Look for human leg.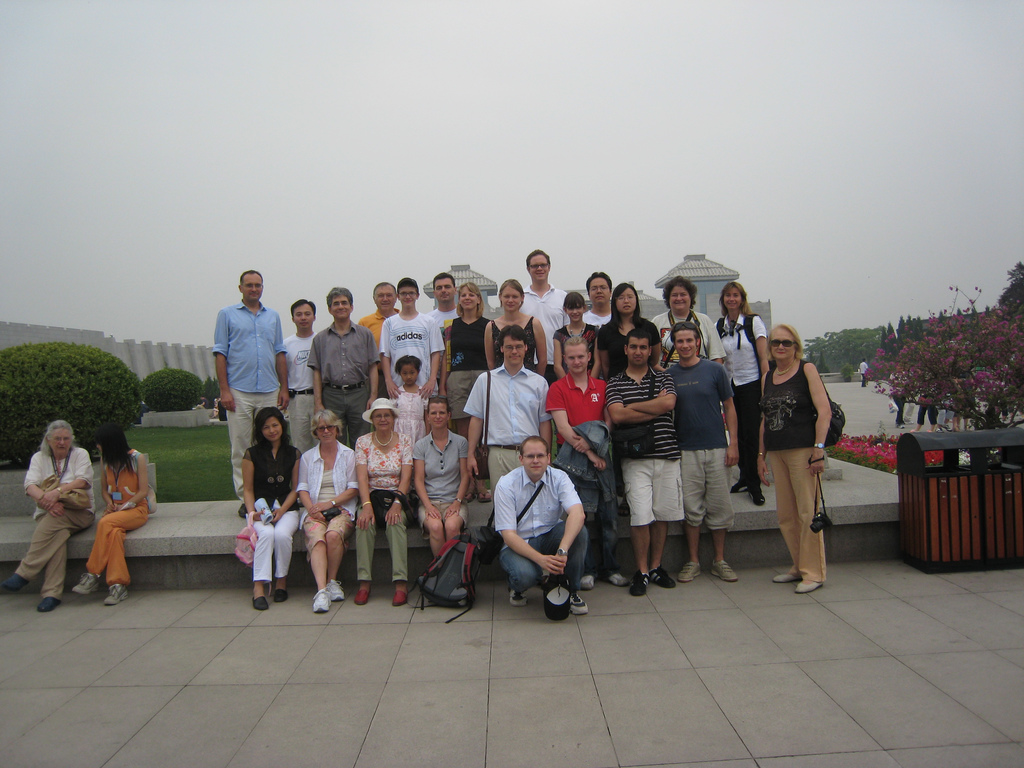
Found: bbox=[446, 515, 466, 536].
